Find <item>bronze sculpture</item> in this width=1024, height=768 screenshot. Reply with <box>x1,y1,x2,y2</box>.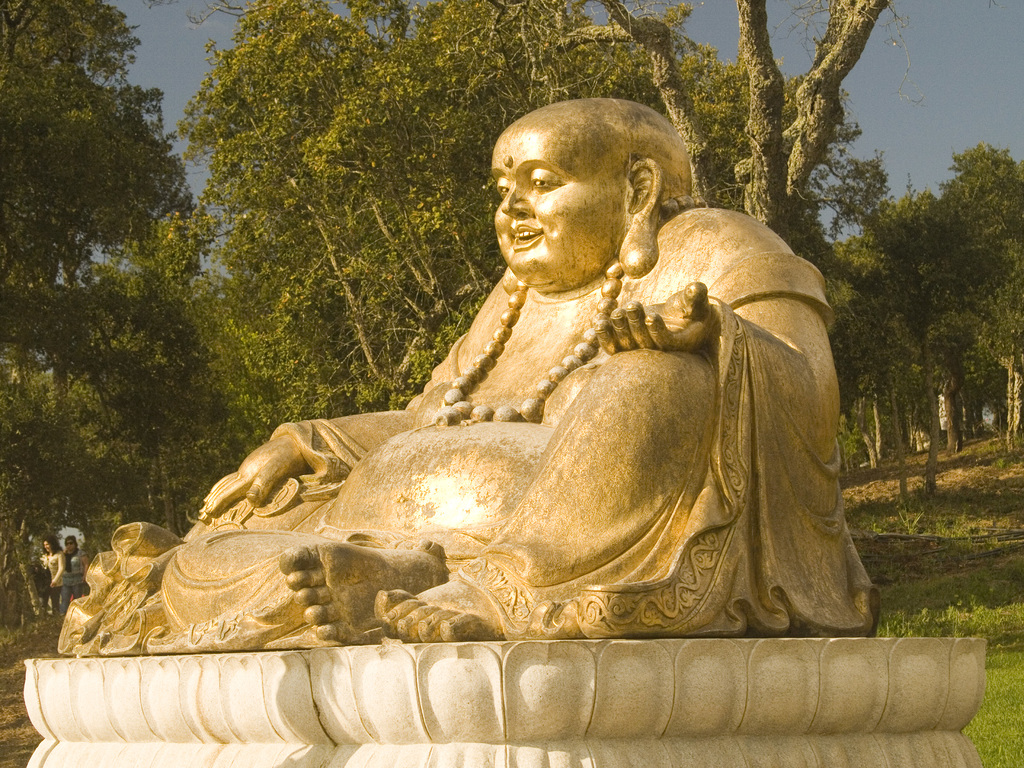
<box>101,105,870,666</box>.
